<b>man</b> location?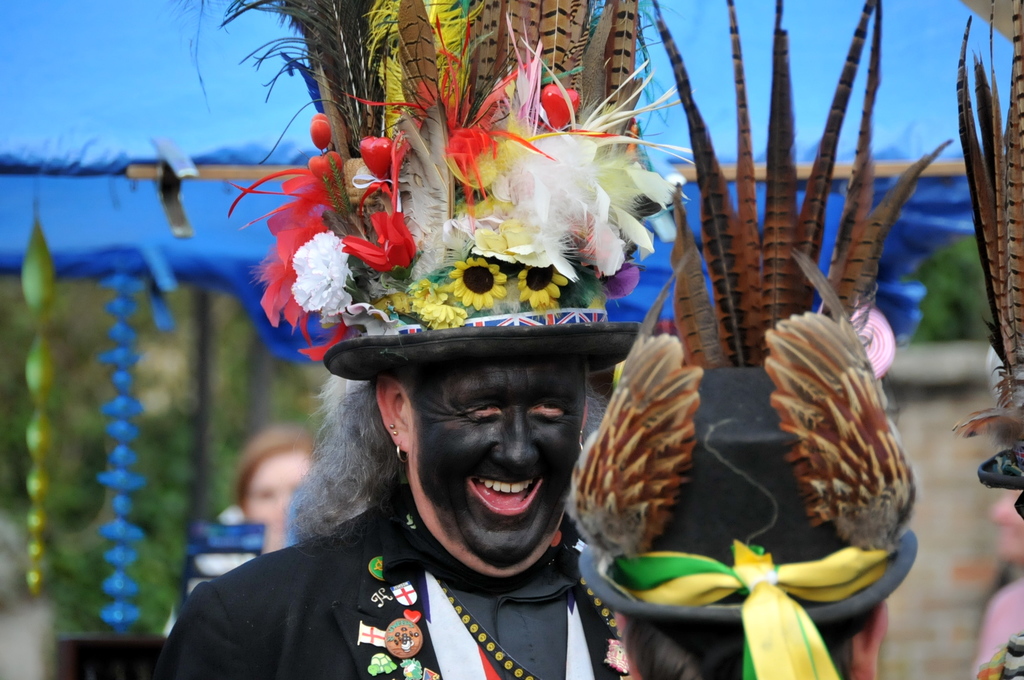
l=560, t=0, r=924, b=679
